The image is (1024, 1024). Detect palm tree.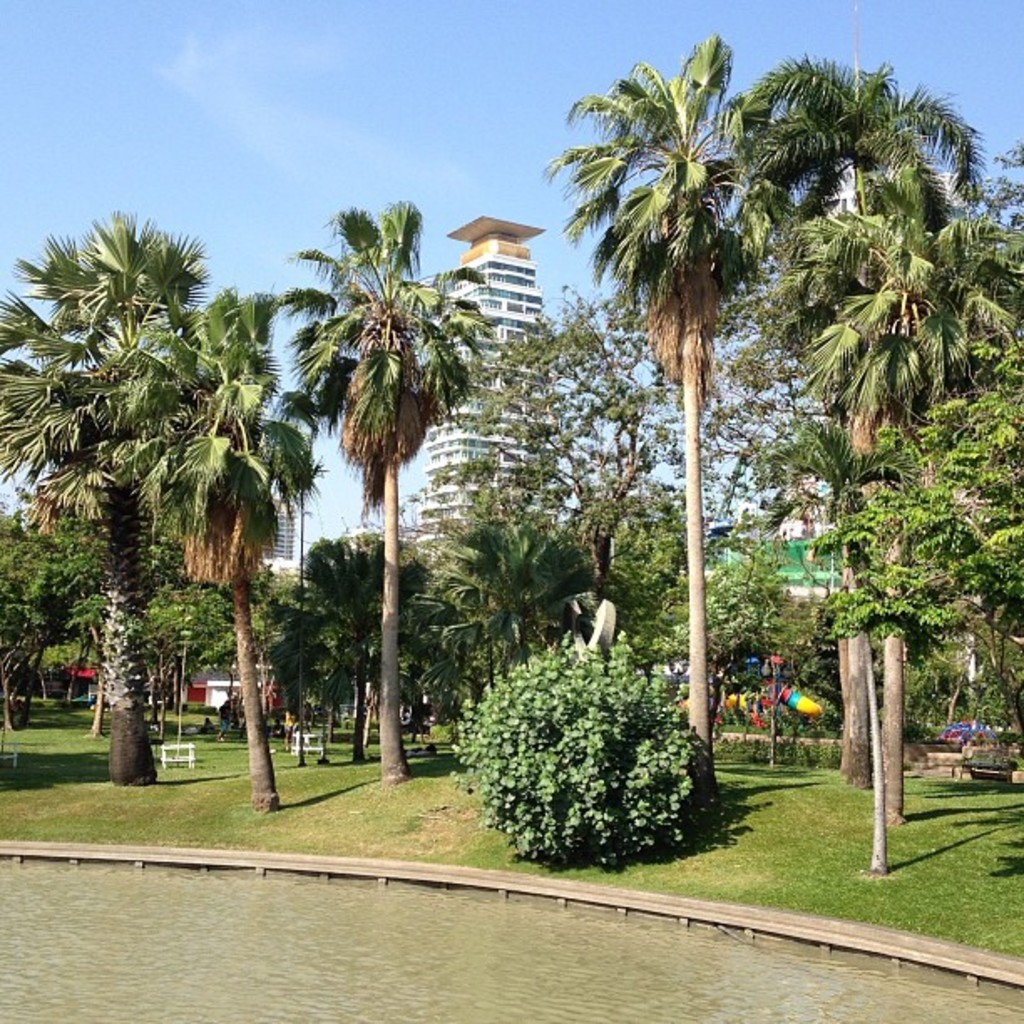
Detection: left=582, top=74, right=758, bottom=805.
